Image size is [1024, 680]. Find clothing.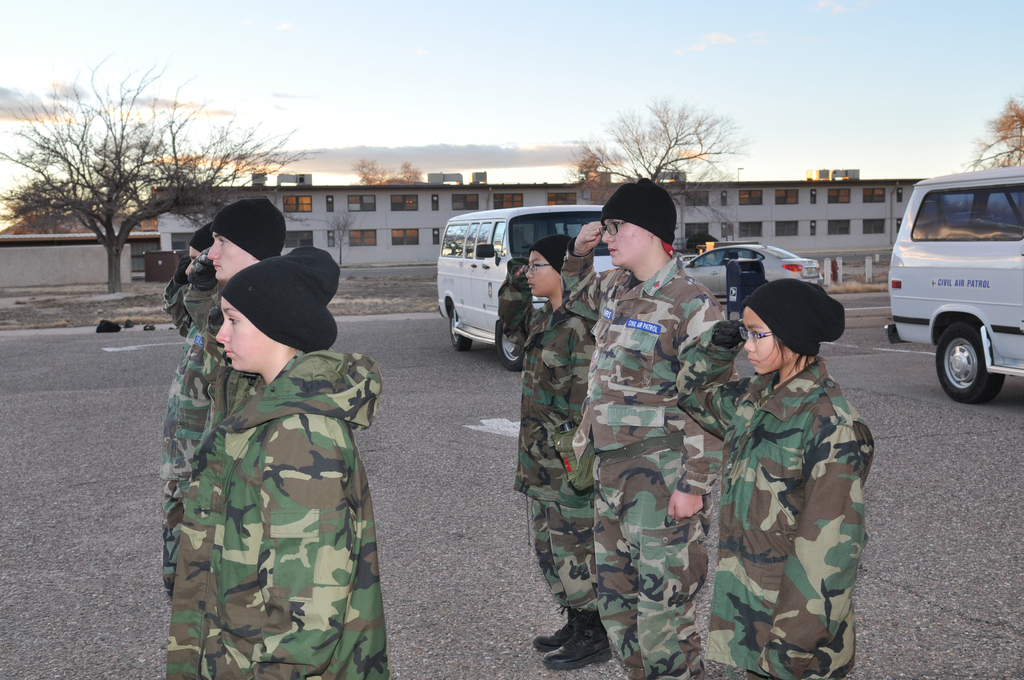
rect(182, 280, 237, 393).
